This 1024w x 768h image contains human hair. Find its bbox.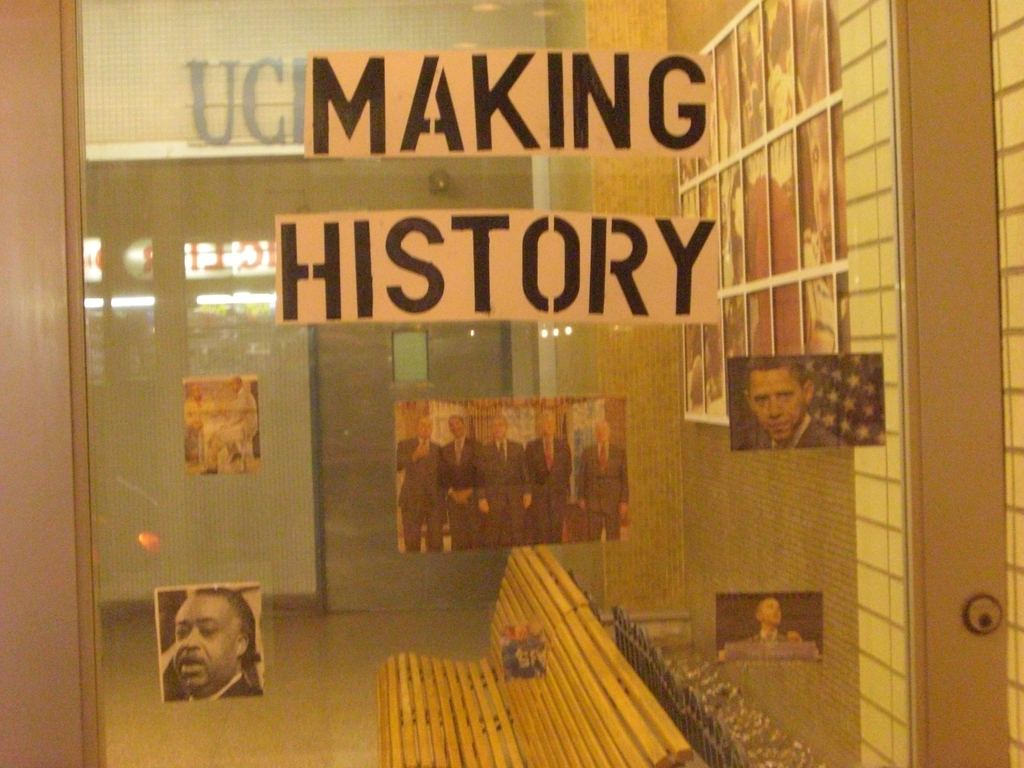
crop(749, 355, 813, 389).
